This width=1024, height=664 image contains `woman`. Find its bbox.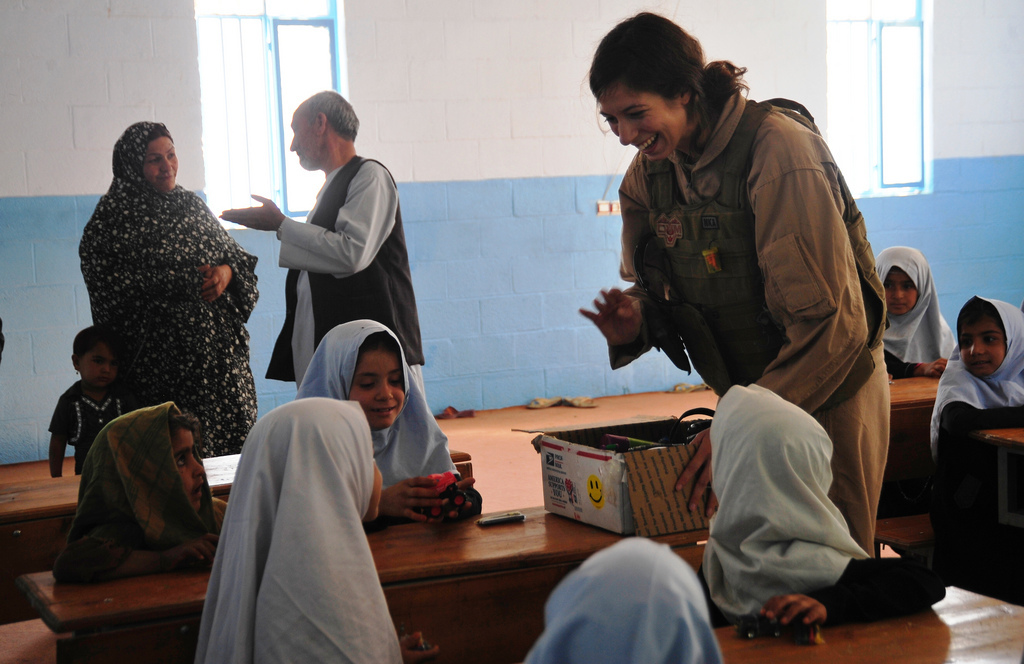
locate(575, 10, 894, 552).
